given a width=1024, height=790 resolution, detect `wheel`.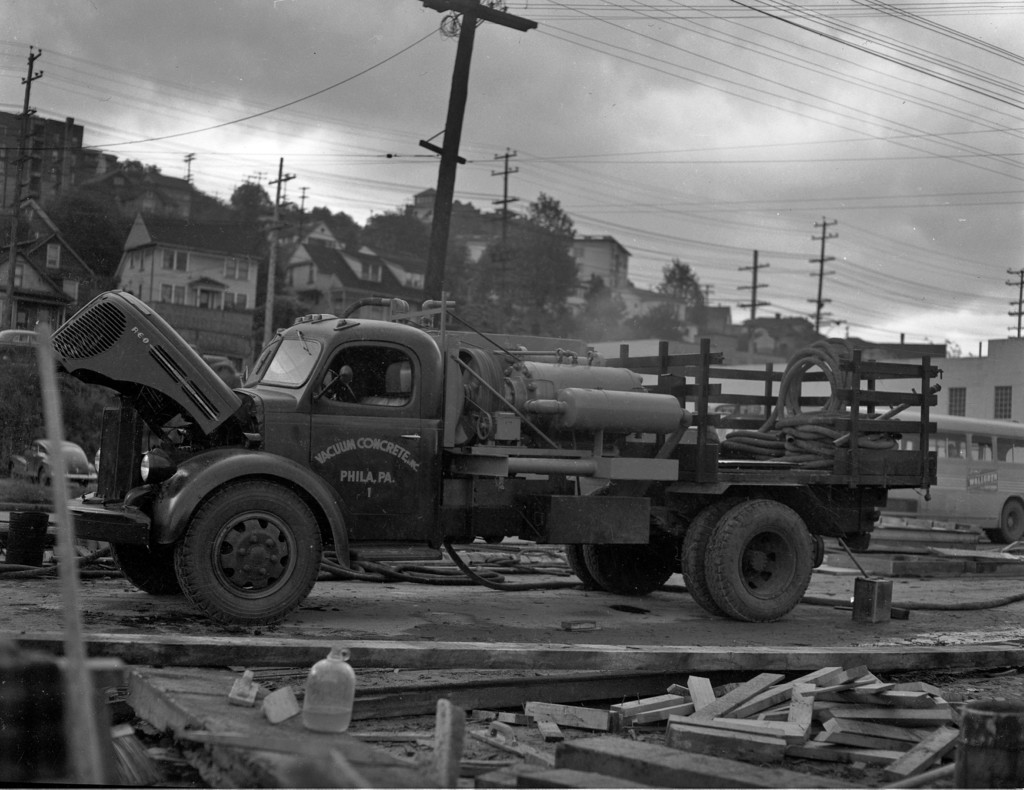
detection(477, 411, 493, 440).
